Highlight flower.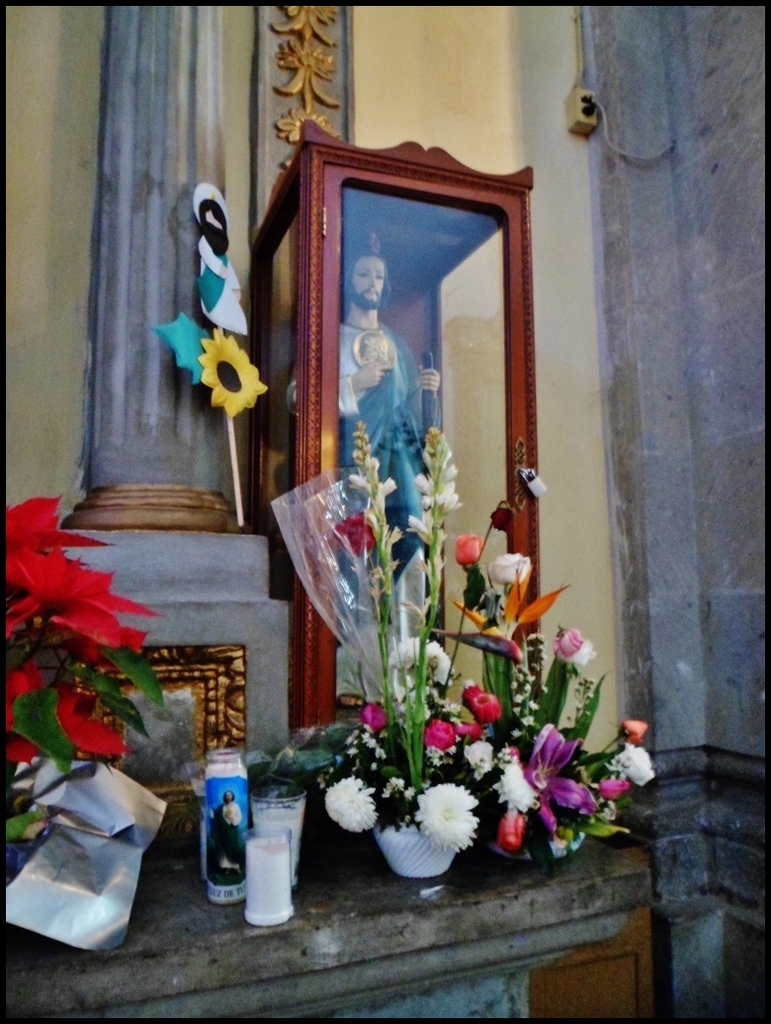
Highlighted region: left=324, top=511, right=376, bottom=560.
